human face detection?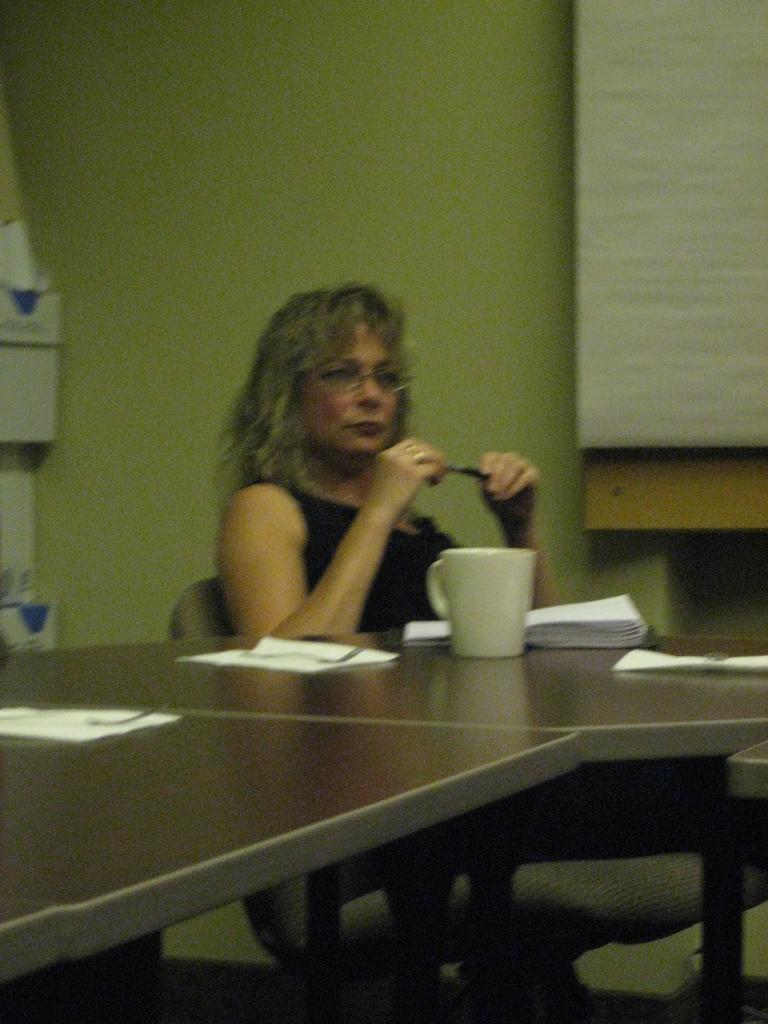
[295,319,400,452]
